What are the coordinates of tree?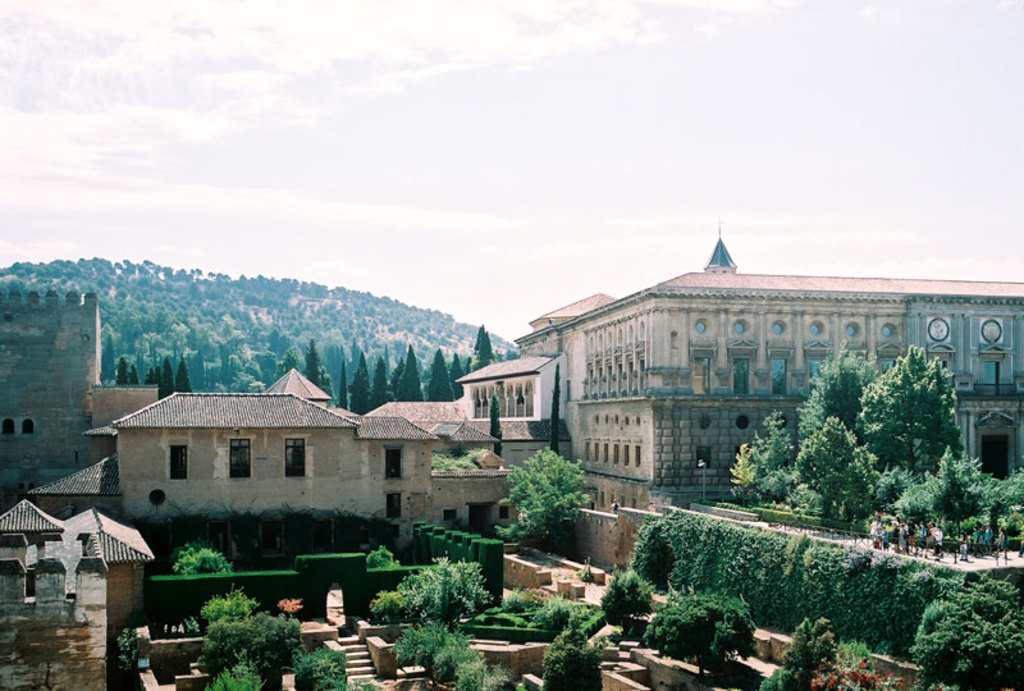
{"left": 371, "top": 357, "right": 383, "bottom": 416}.
